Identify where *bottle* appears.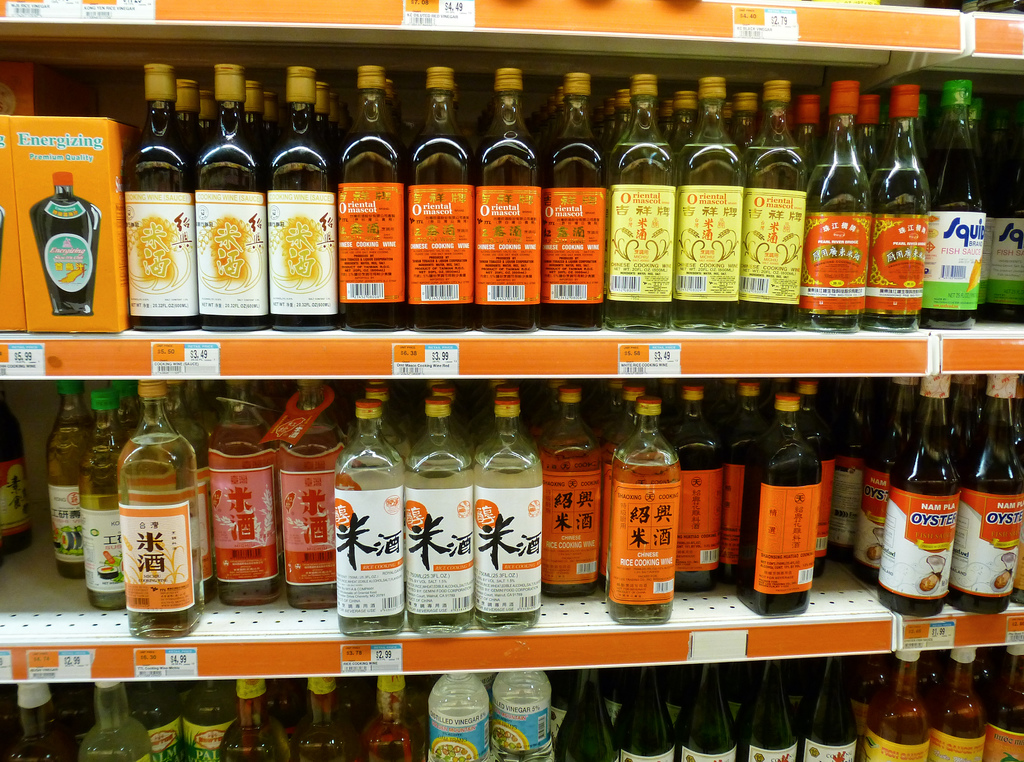
Appears at (81, 674, 149, 761).
